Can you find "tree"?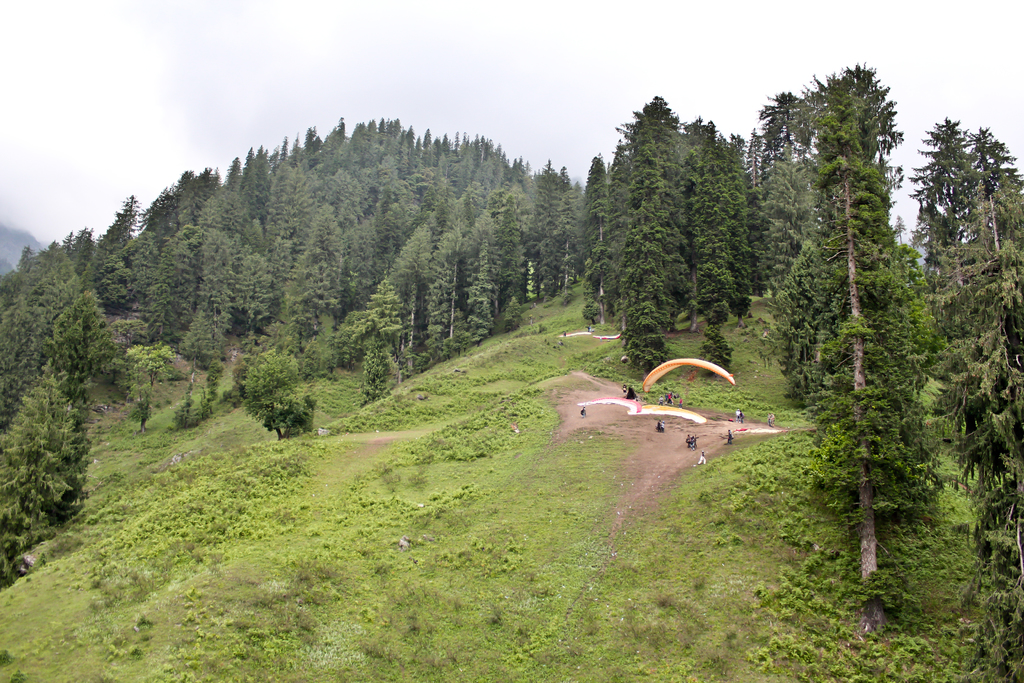
Yes, bounding box: Rect(247, 352, 307, 444).
